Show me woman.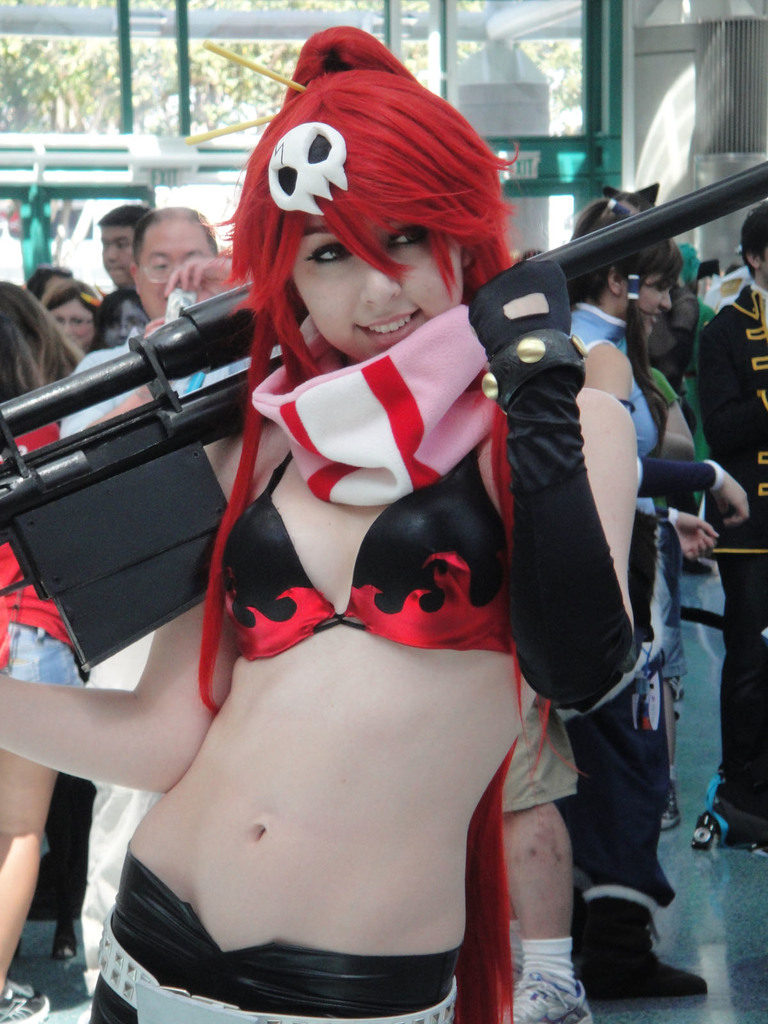
woman is here: crop(98, 58, 637, 1023).
